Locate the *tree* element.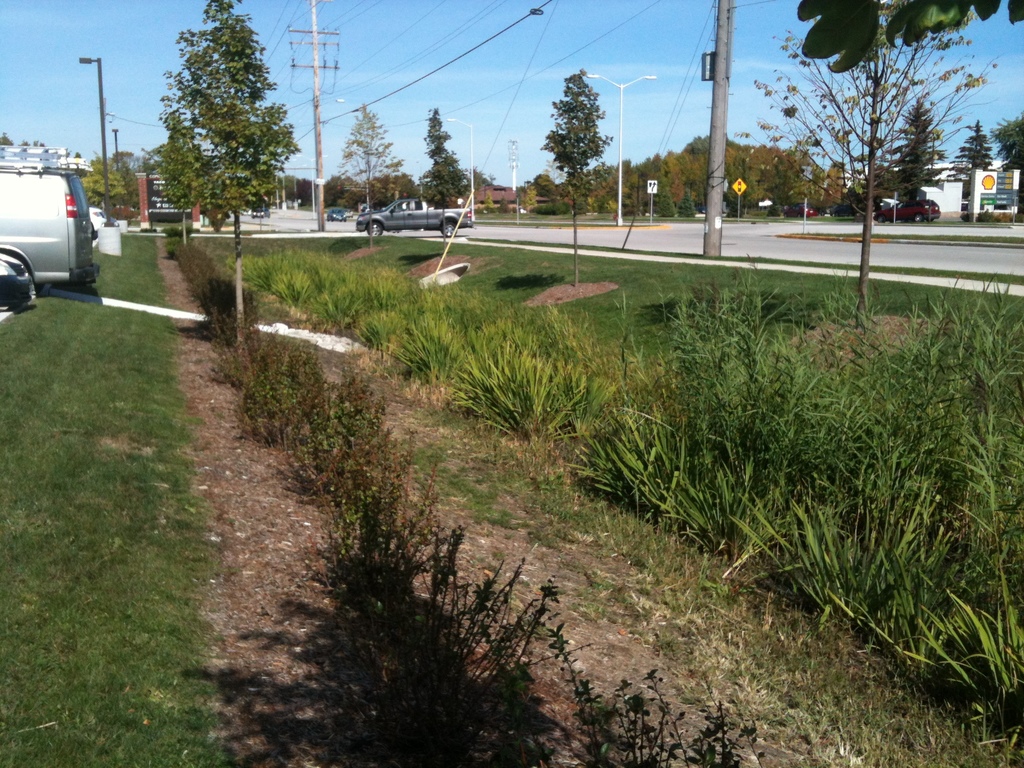
Element bbox: locate(415, 101, 470, 211).
